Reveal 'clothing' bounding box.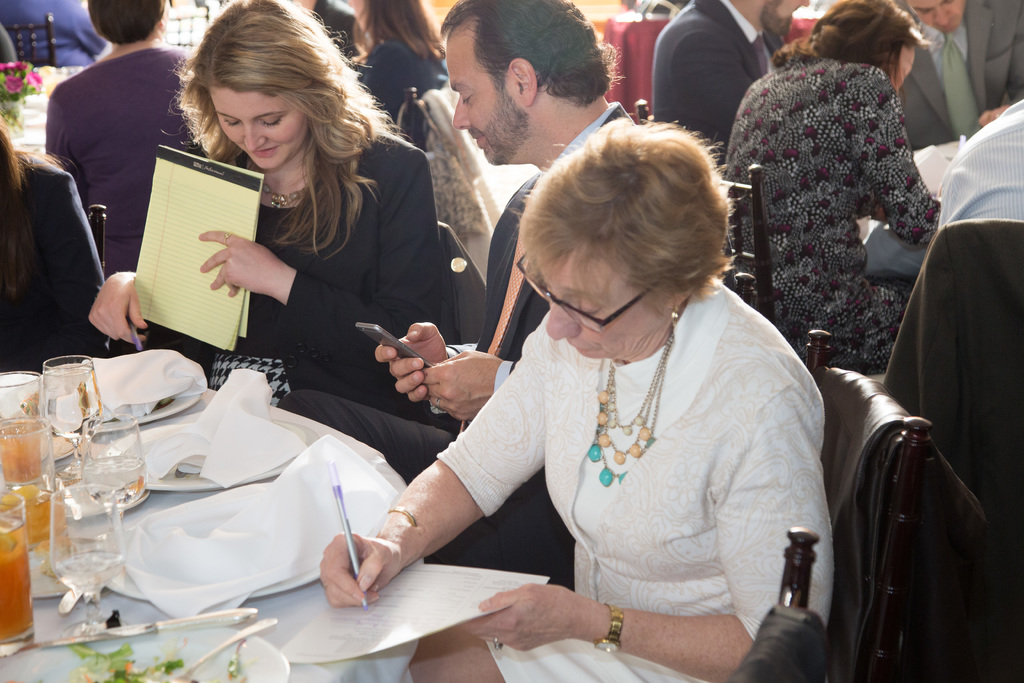
Revealed: locate(650, 0, 770, 151).
